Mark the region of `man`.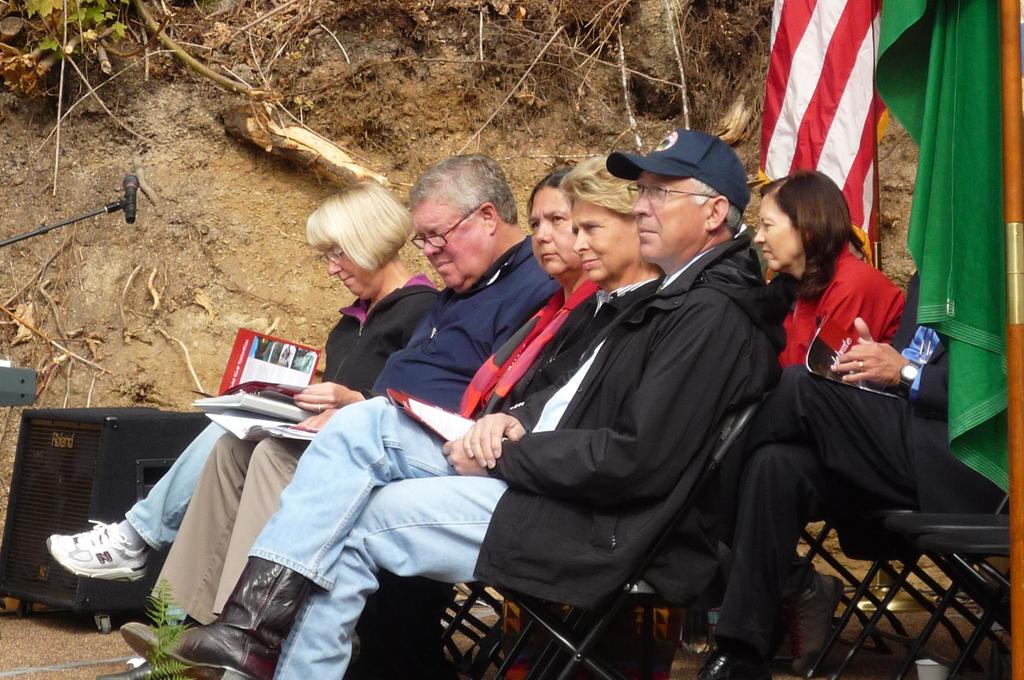
Region: box(624, 262, 1010, 679).
